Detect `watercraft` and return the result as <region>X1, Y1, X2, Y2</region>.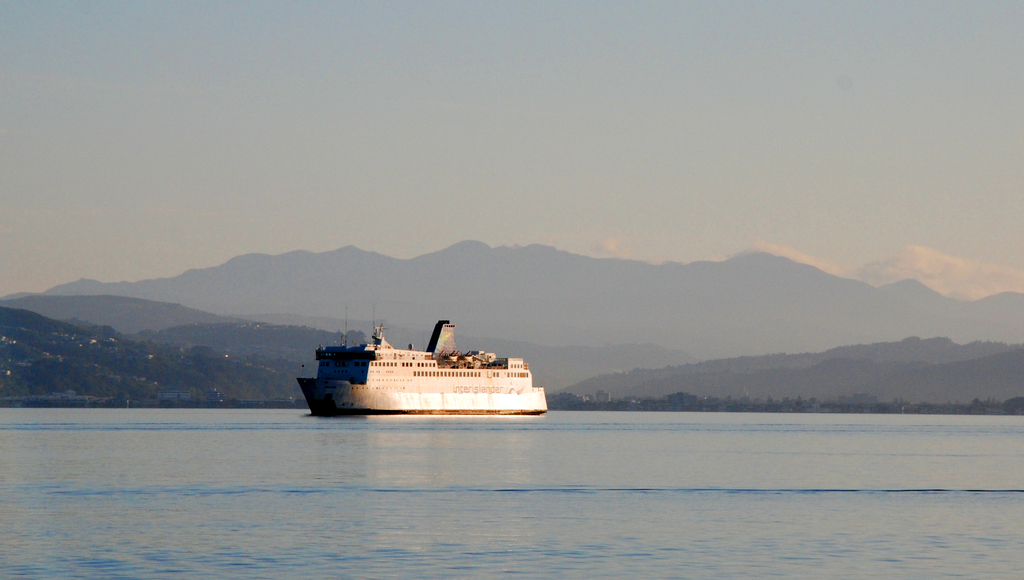
<region>294, 321, 548, 415</region>.
